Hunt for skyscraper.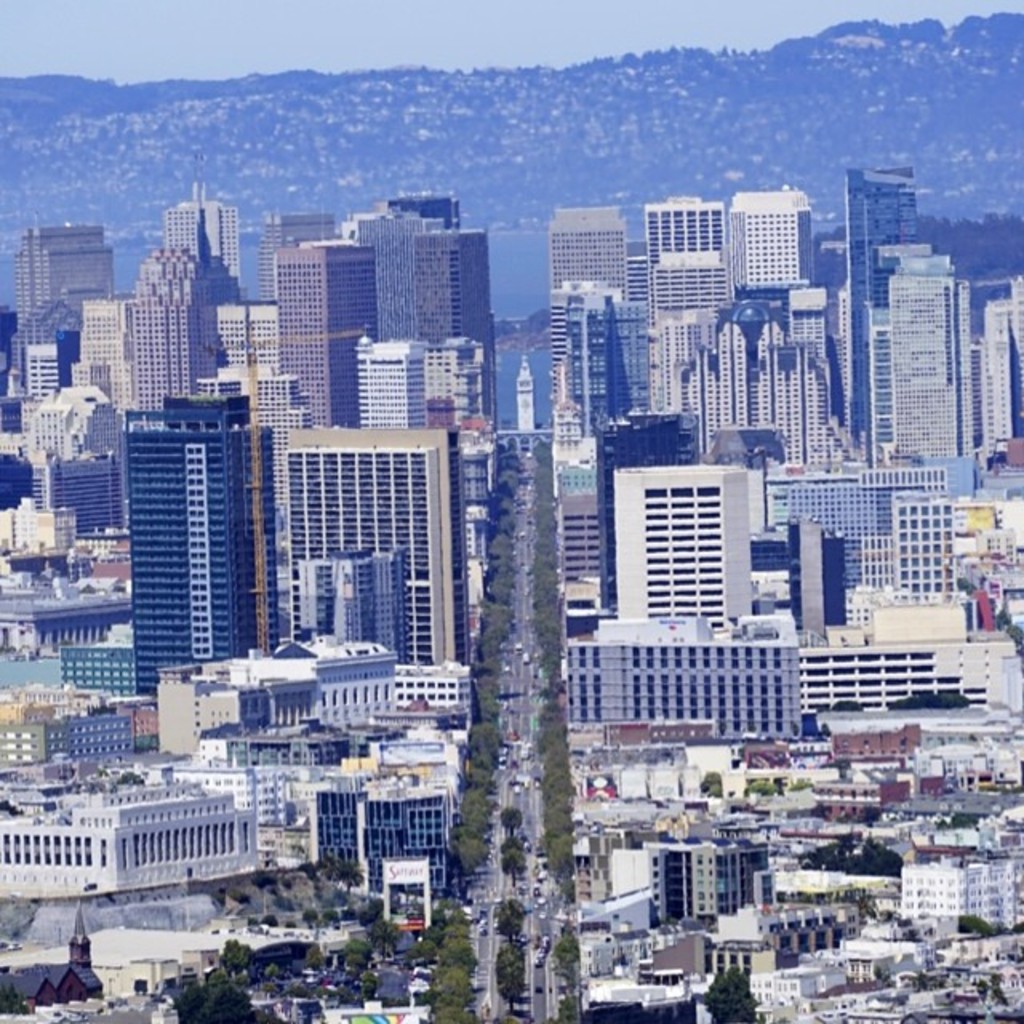
Hunted down at Rect(355, 336, 429, 427).
